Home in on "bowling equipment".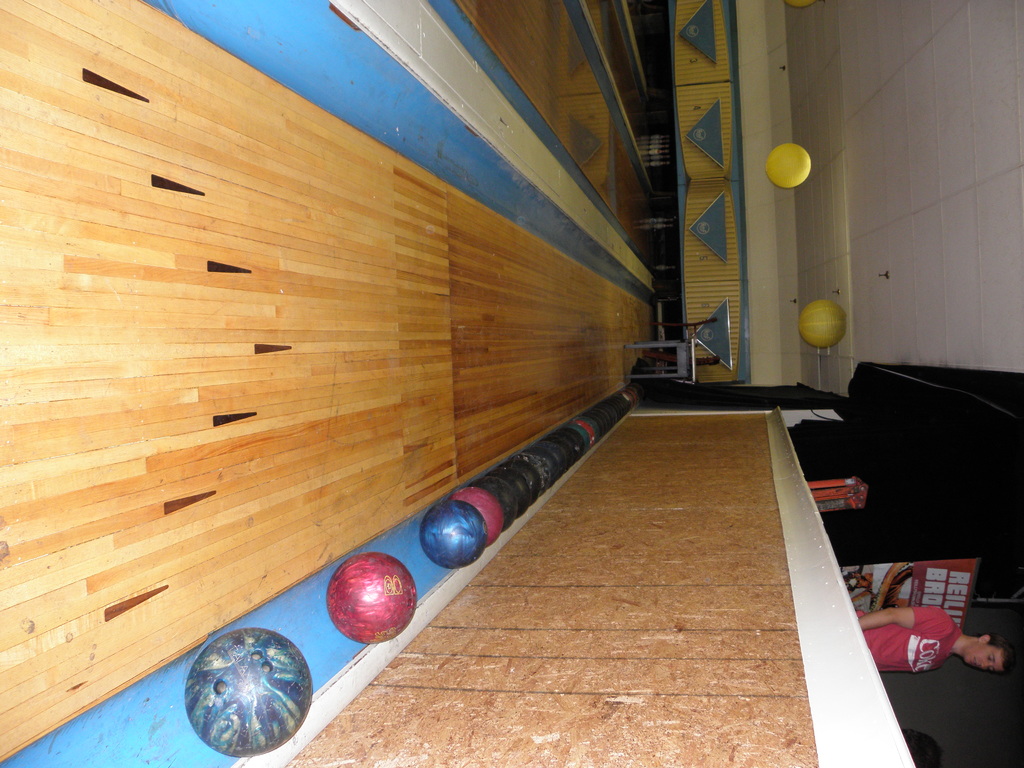
Homed in at 801 295 847 344.
